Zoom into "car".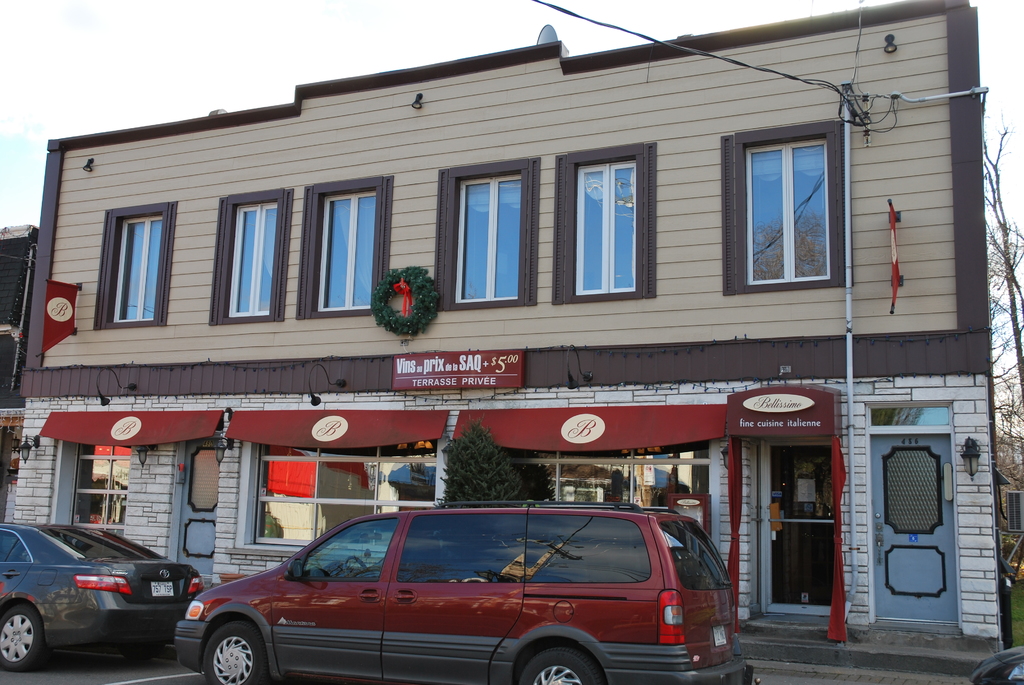
Zoom target: region(0, 523, 207, 672).
